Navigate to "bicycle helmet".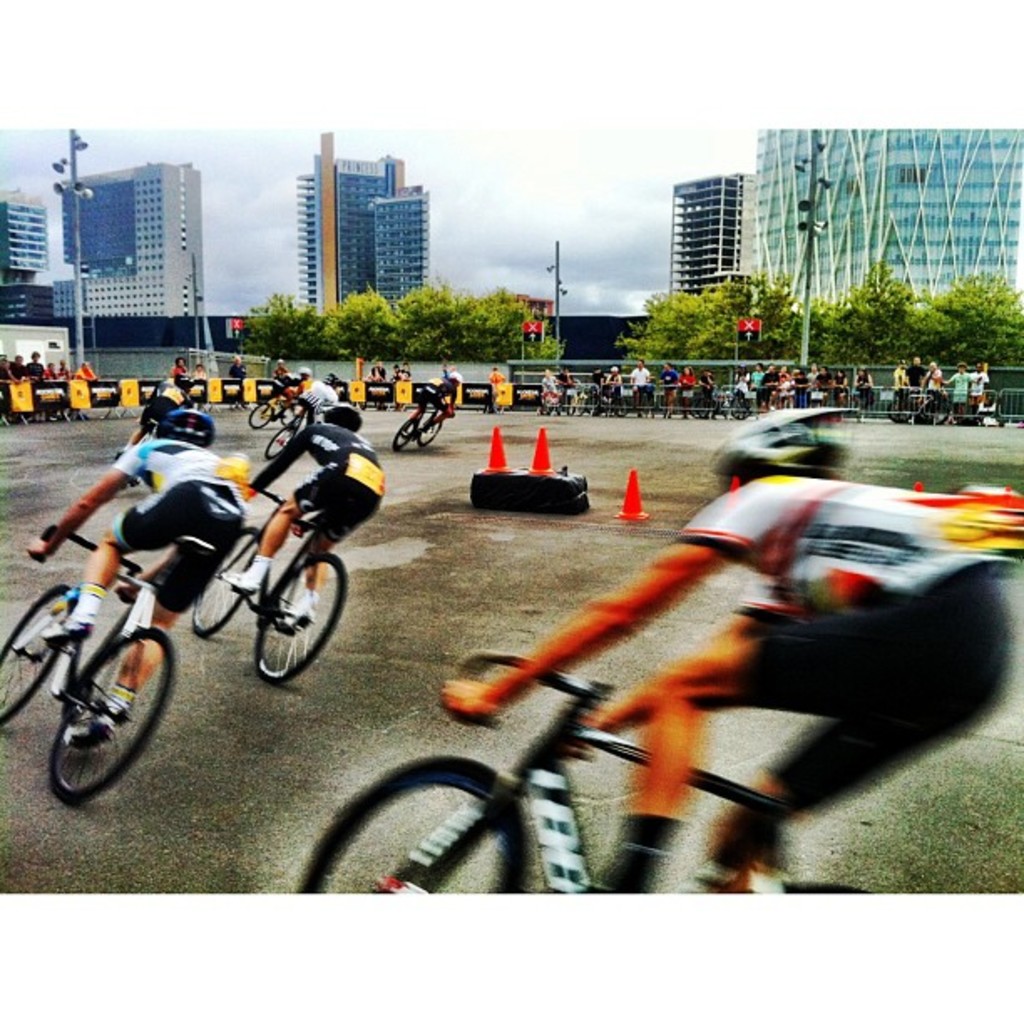
Navigation target: box=[704, 398, 858, 487].
